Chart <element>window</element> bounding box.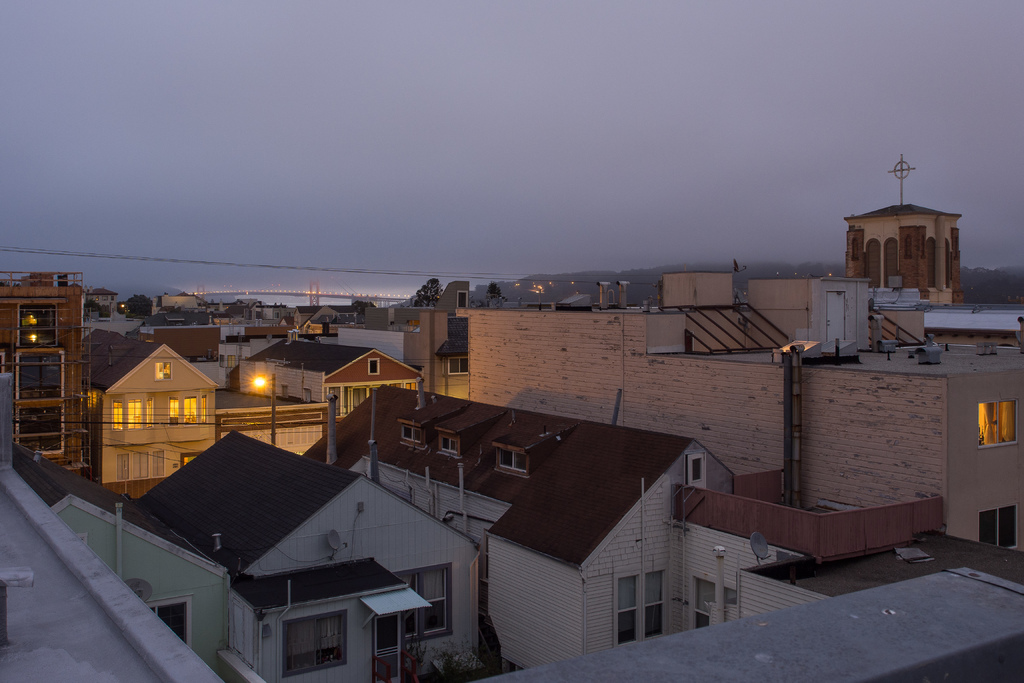
Charted: select_region(972, 400, 1018, 450).
